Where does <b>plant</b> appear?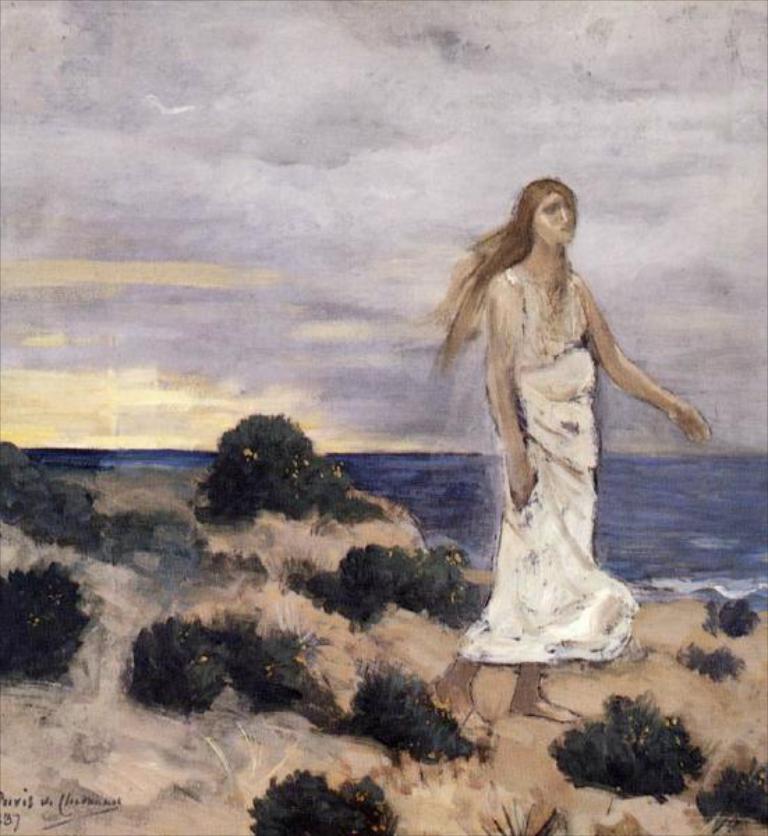
Appears at l=698, t=758, r=767, b=828.
